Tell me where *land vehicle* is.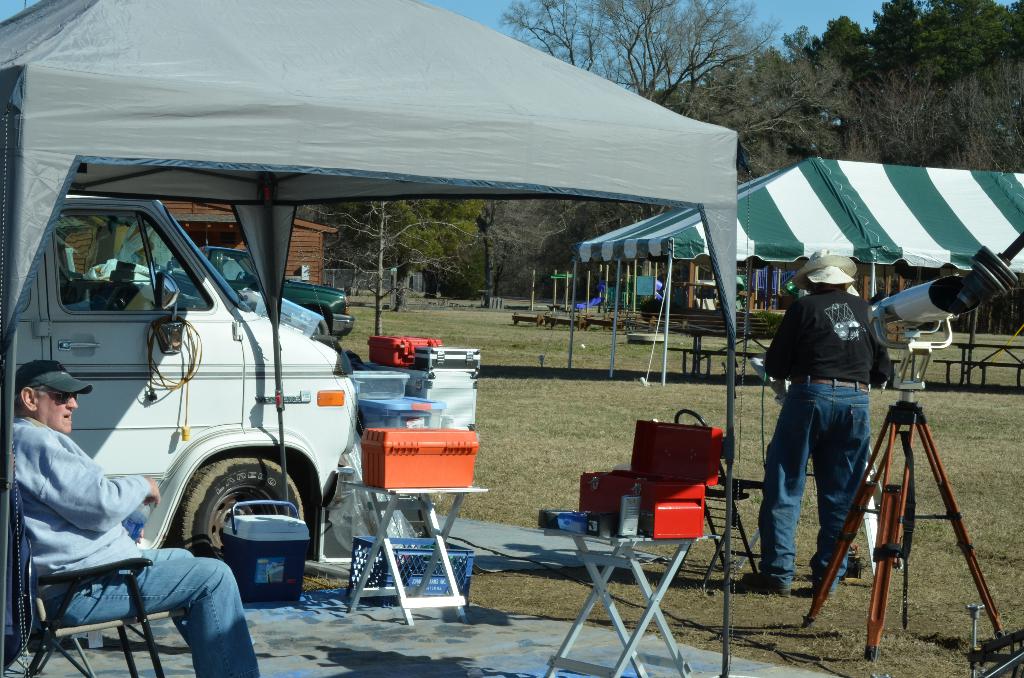
*land vehicle* is at x1=15, y1=208, x2=391, y2=556.
